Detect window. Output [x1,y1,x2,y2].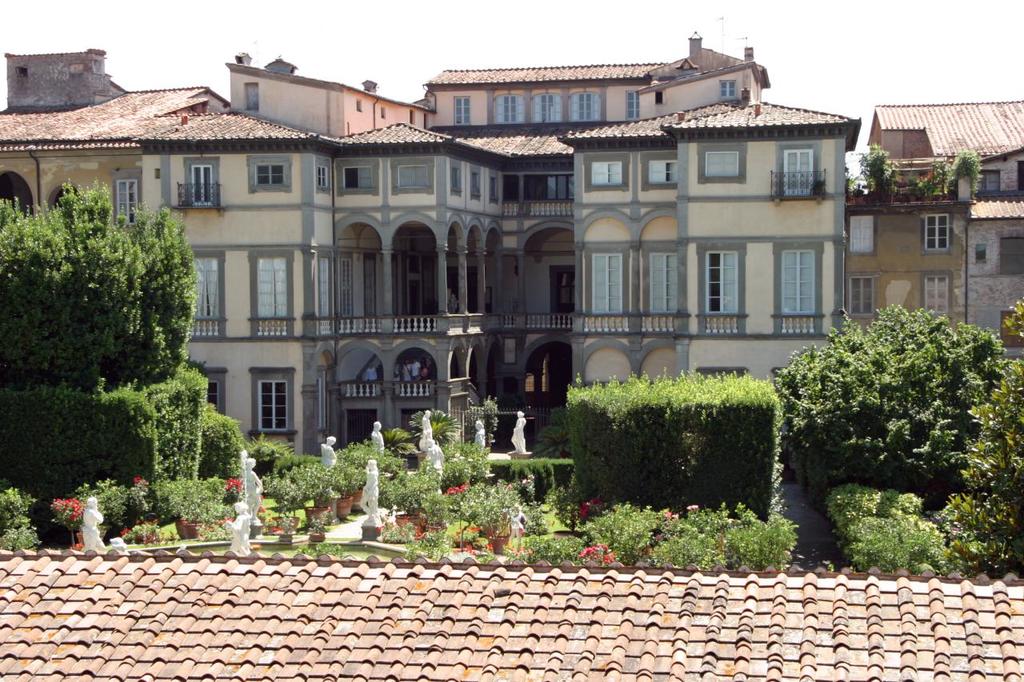
[977,170,999,188].
